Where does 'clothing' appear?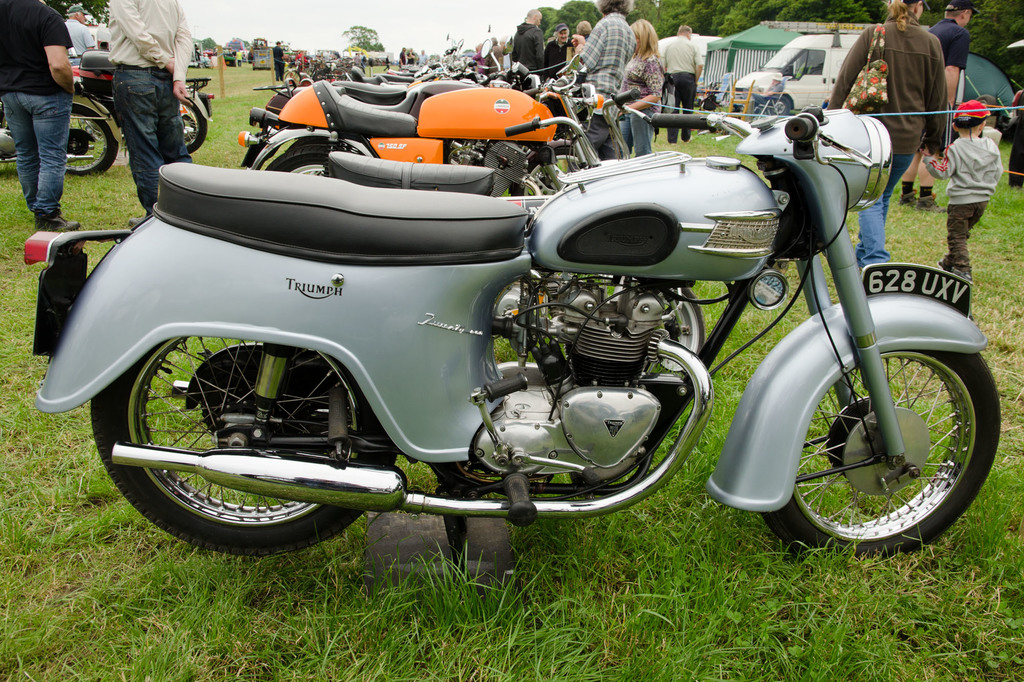
Appears at left=931, top=17, right=968, bottom=71.
